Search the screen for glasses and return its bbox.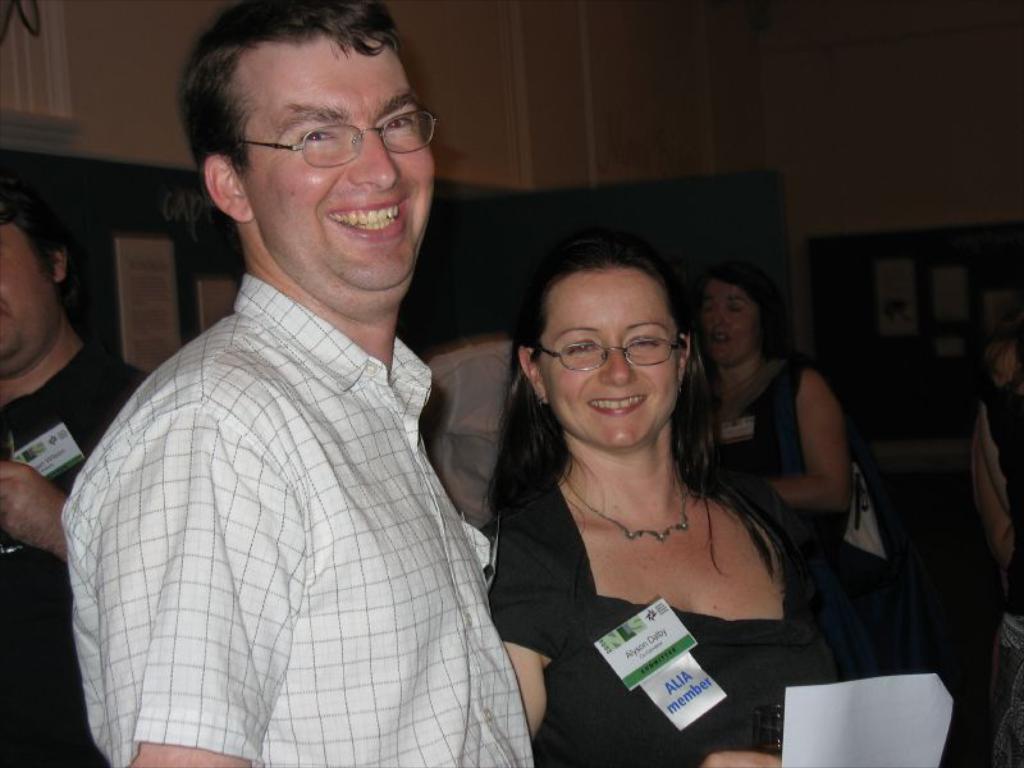
Found: detection(232, 102, 436, 169).
